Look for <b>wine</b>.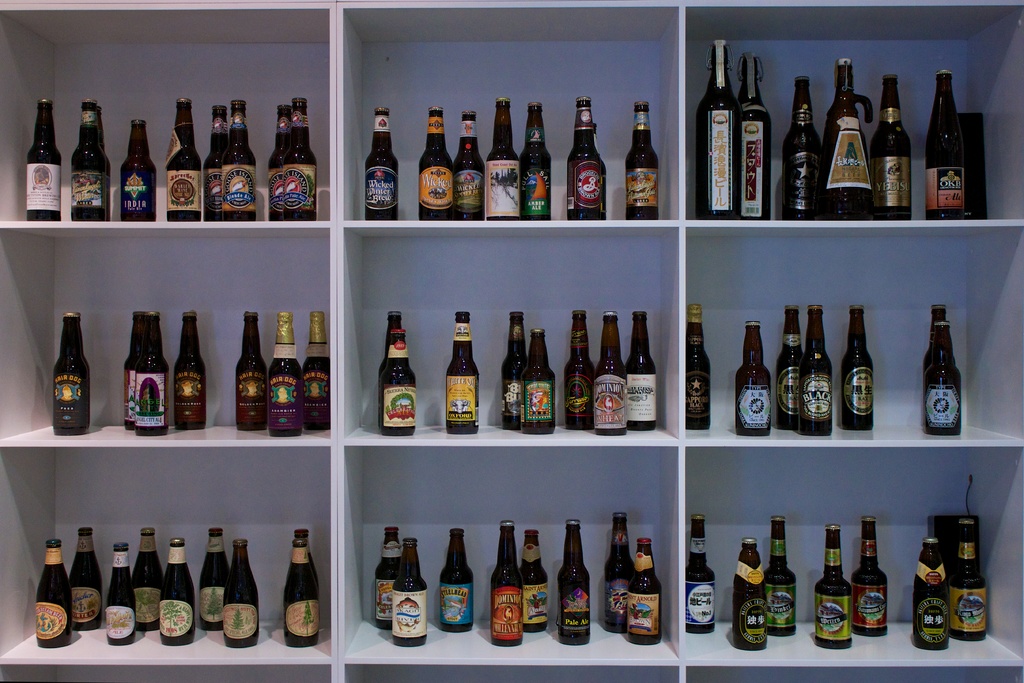
Found: box(774, 298, 803, 427).
